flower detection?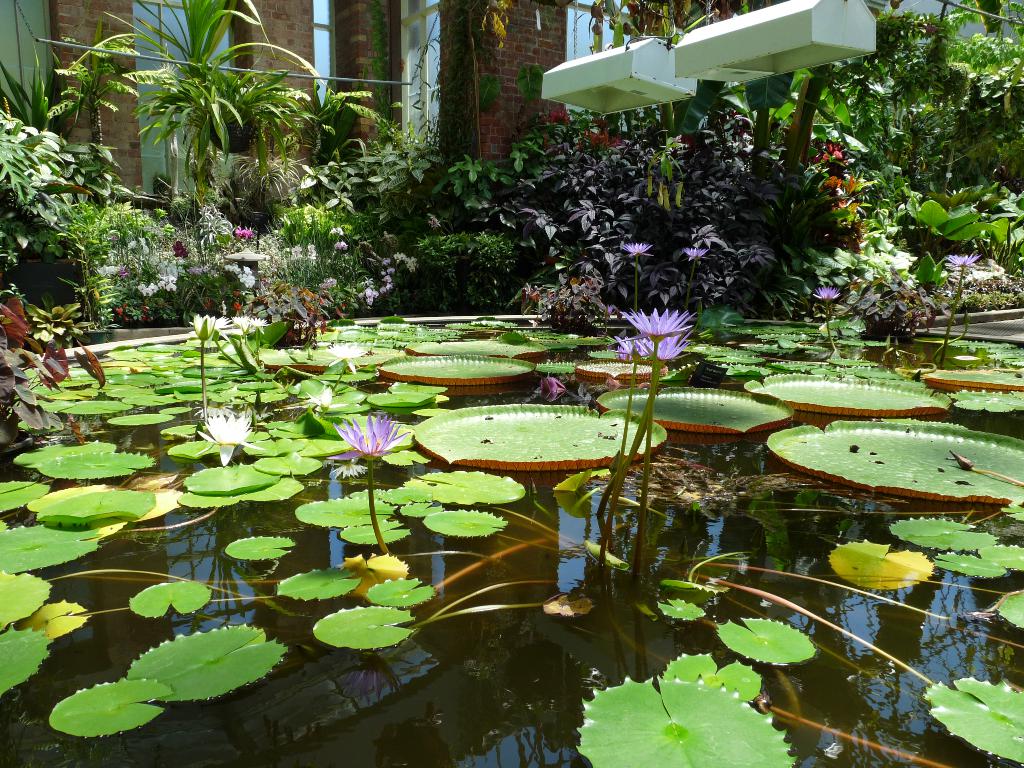
select_region(329, 411, 410, 458)
